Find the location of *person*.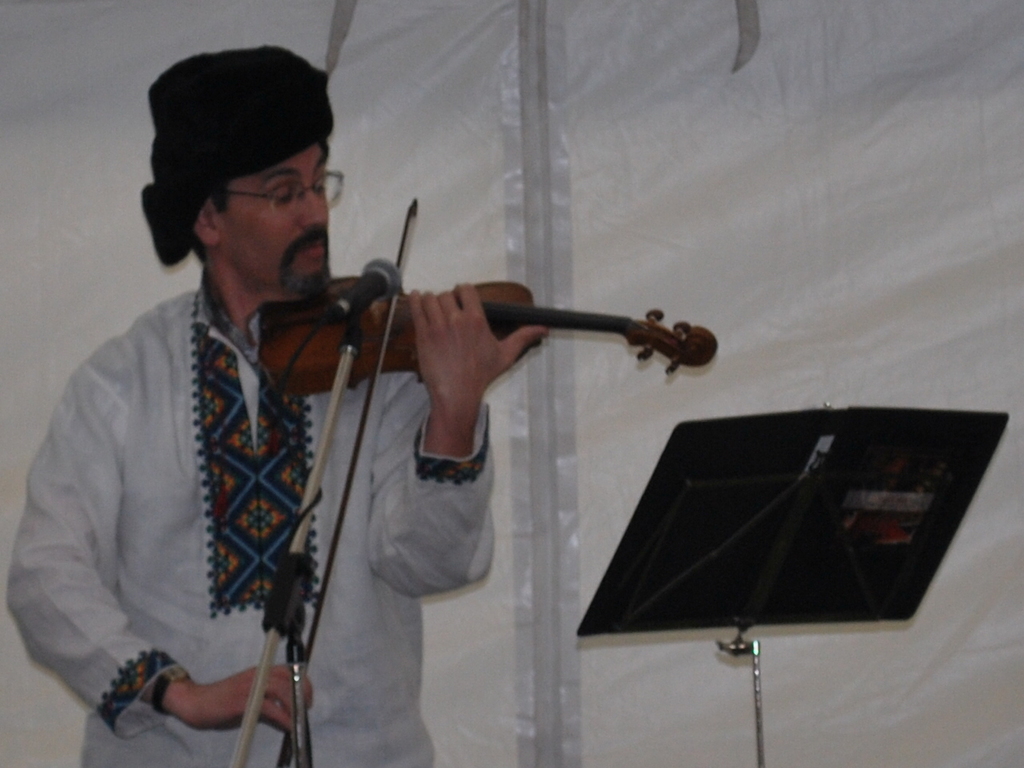
Location: detection(26, 26, 445, 767).
